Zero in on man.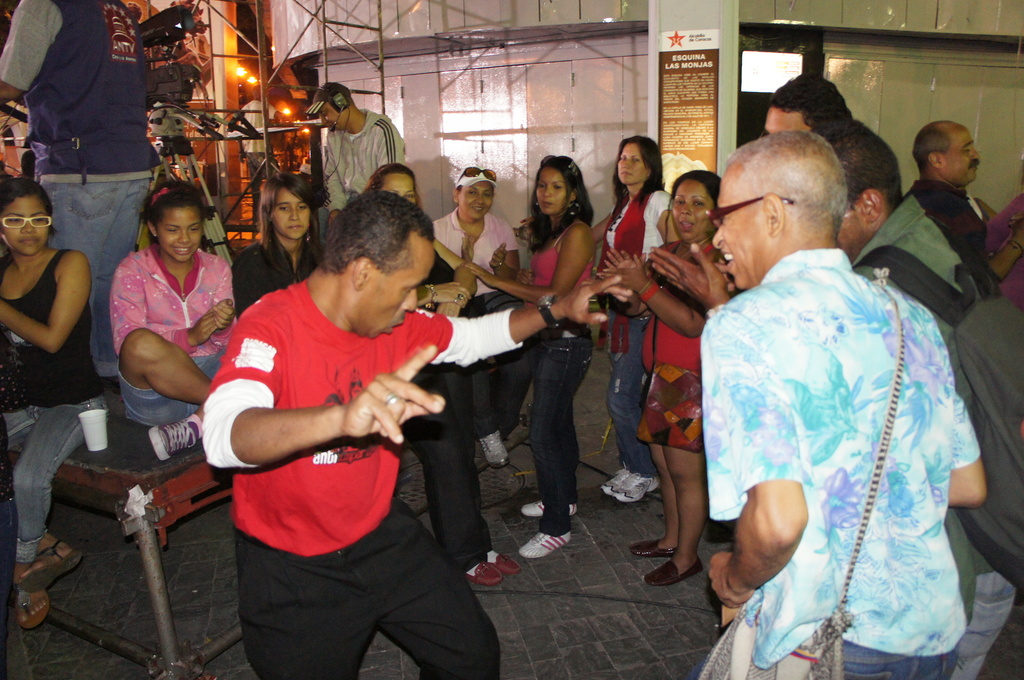
Zeroed in: <bbox>910, 104, 1011, 285</bbox>.
